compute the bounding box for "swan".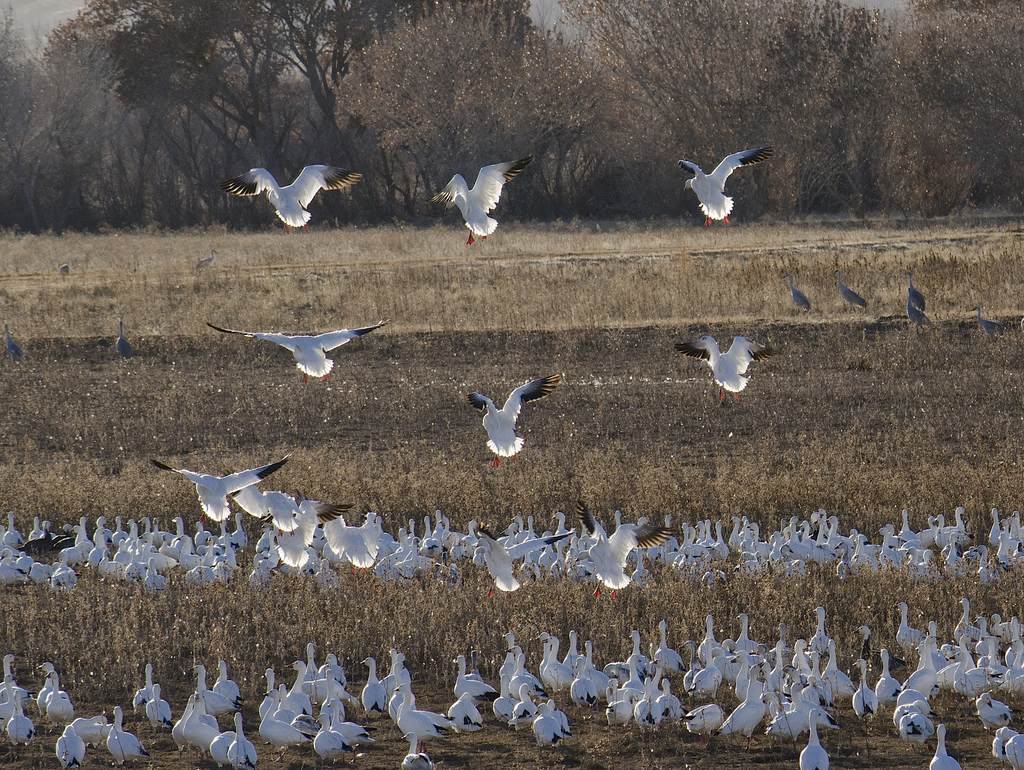
(615, 650, 647, 698).
